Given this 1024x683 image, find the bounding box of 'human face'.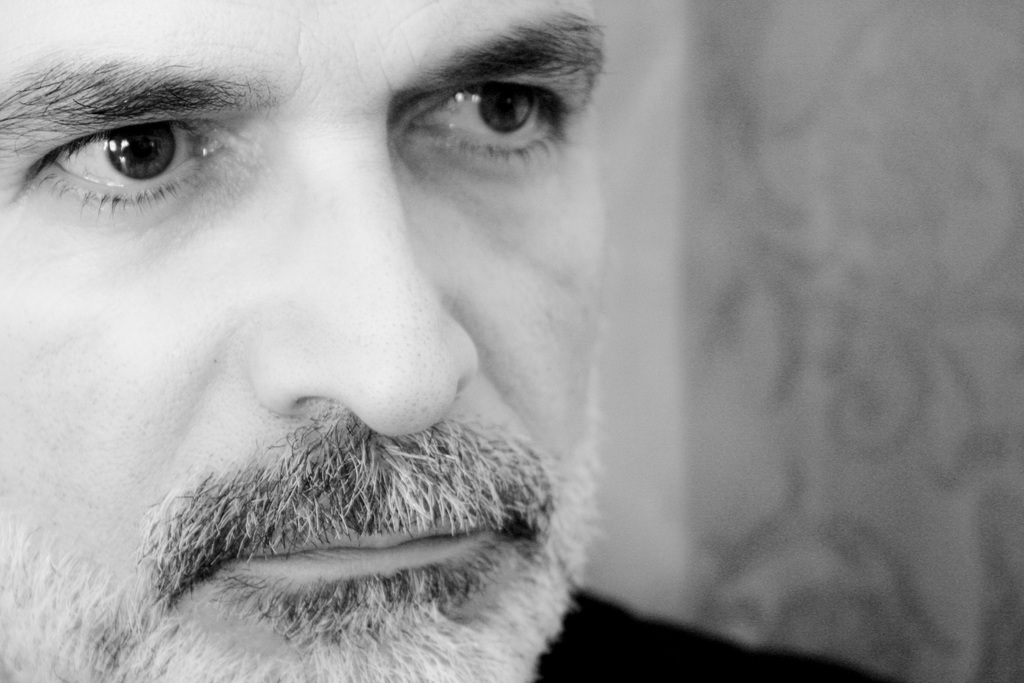
pyautogui.locateOnScreen(0, 0, 610, 682).
